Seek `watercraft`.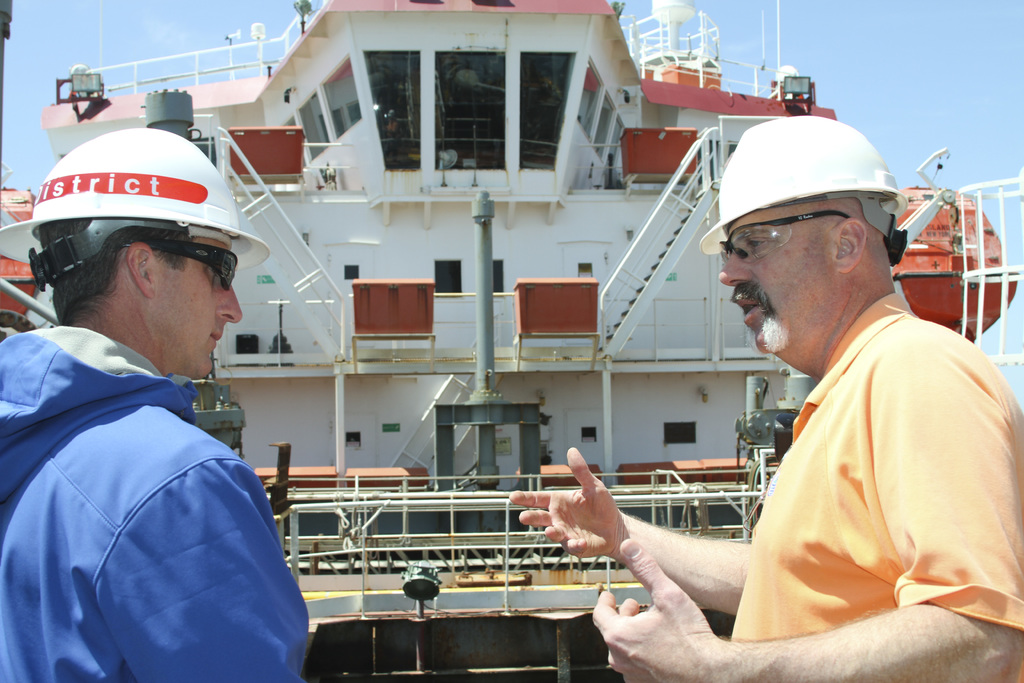
3,4,1021,682.
